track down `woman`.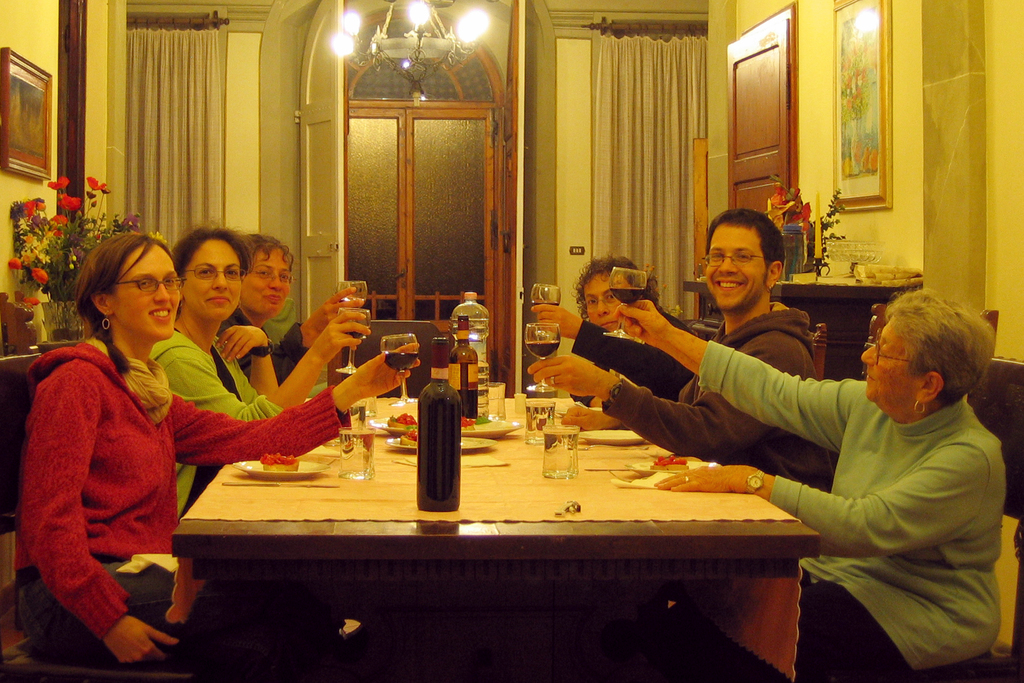
Tracked to box(220, 224, 389, 381).
